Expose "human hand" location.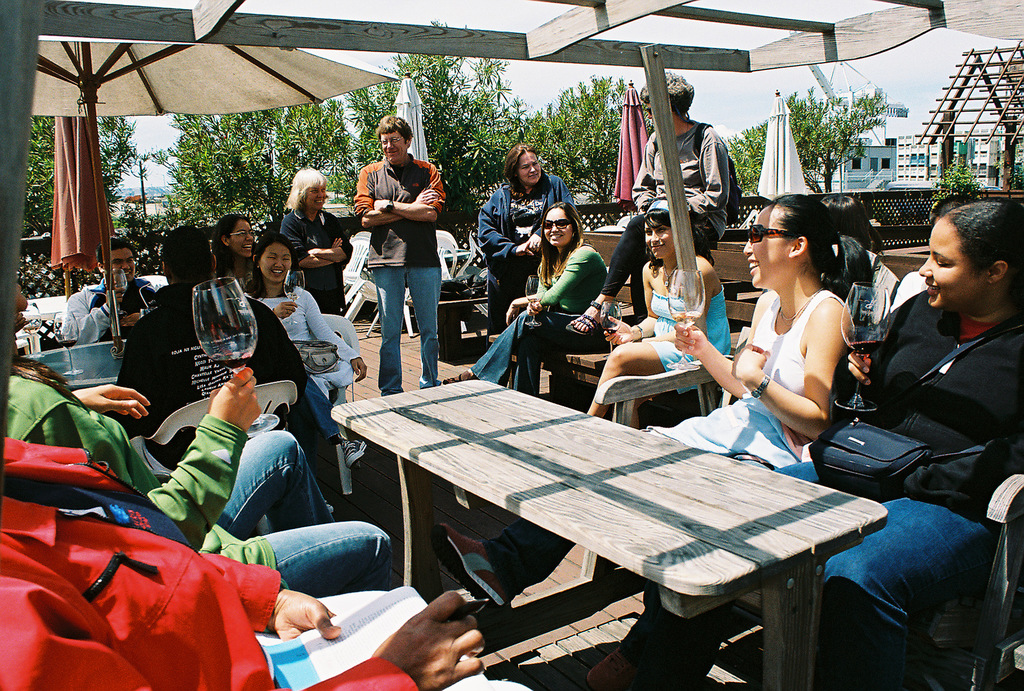
Exposed at <bbox>601, 315, 636, 348</bbox>.
